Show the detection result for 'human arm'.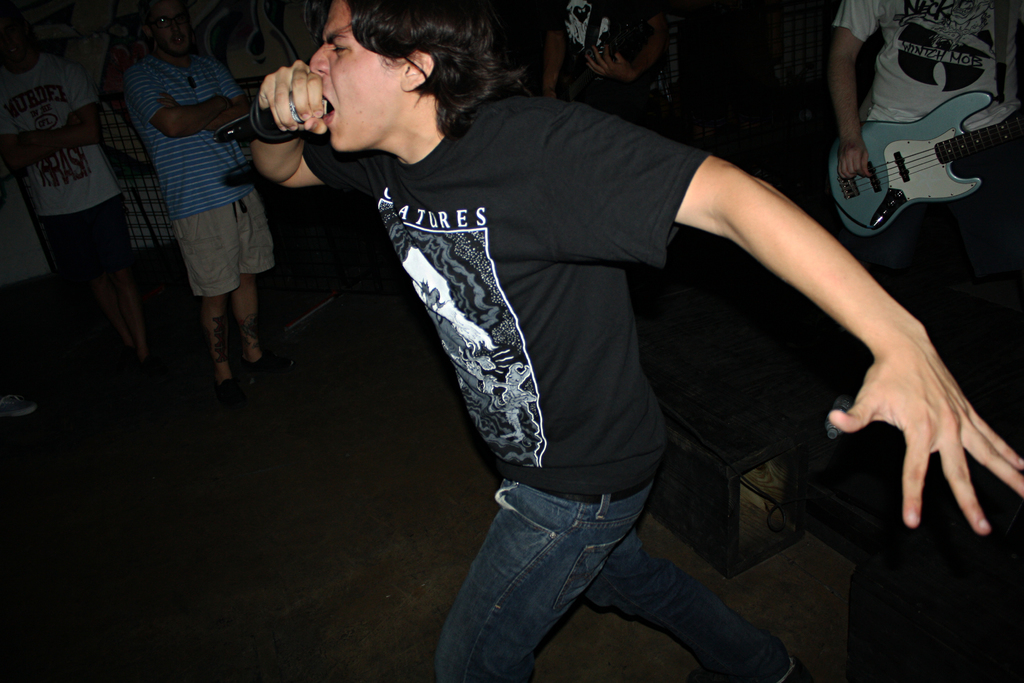
bbox=(9, 73, 101, 142).
